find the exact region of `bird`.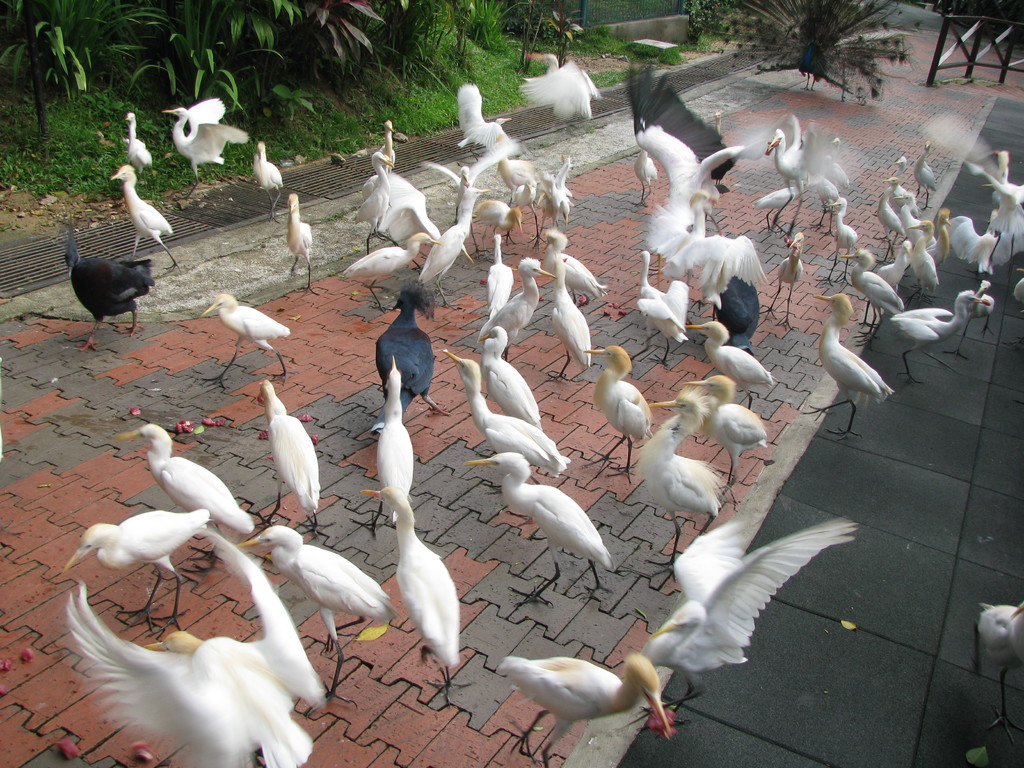
Exact region: BBox(335, 158, 393, 252).
